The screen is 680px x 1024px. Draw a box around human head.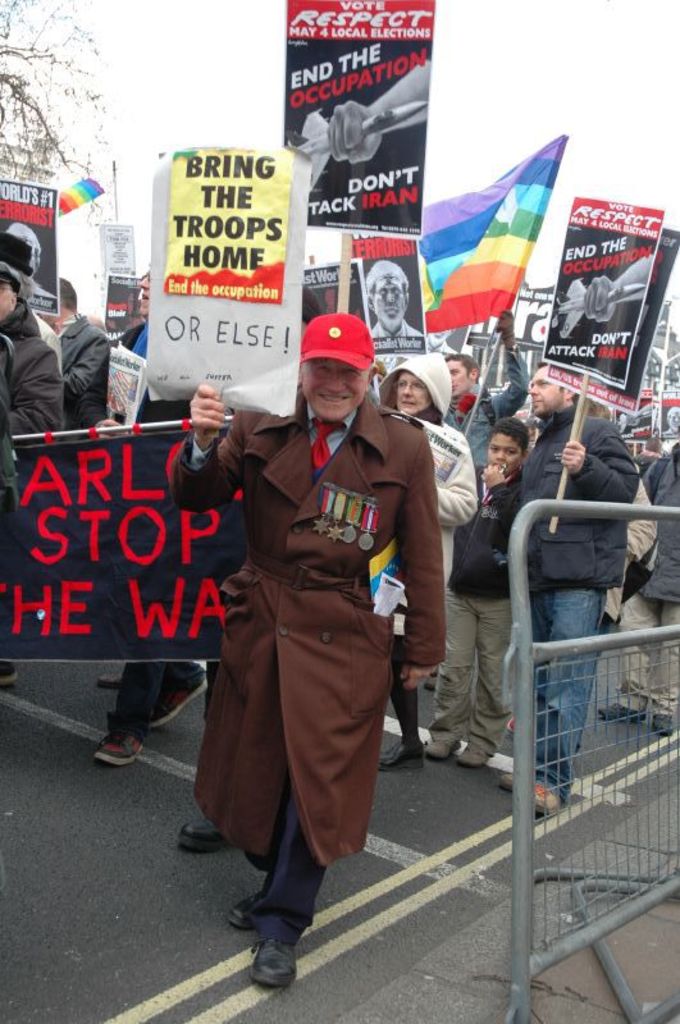
[526, 356, 579, 419].
